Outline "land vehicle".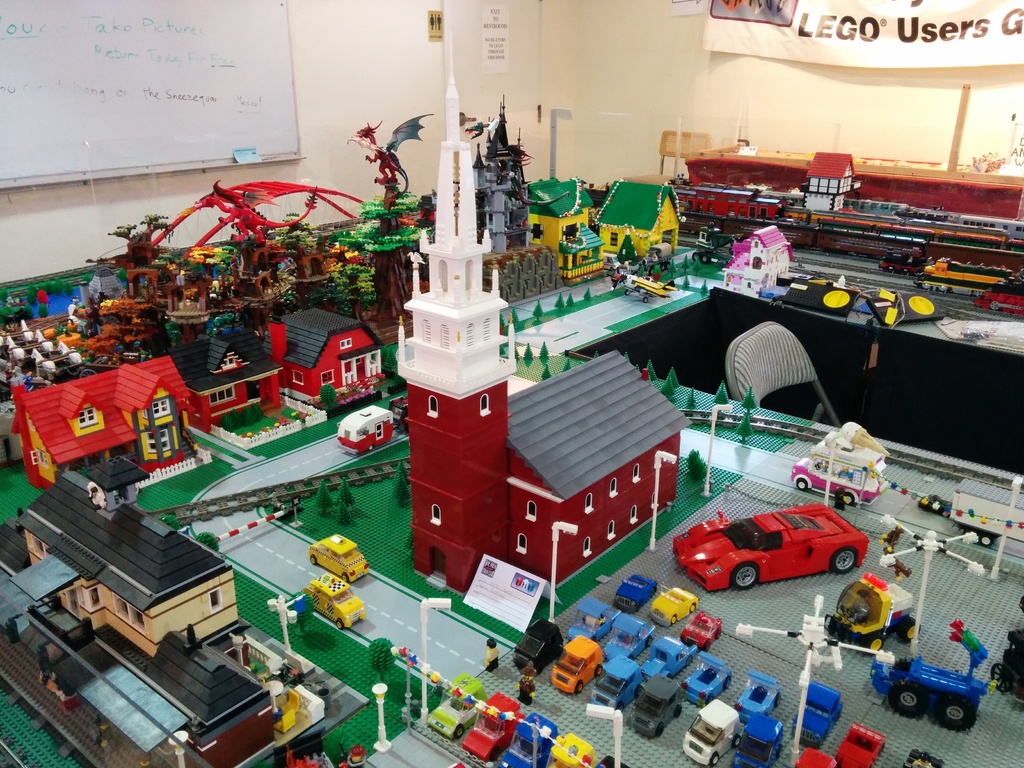
Outline: <bbox>595, 755, 629, 767</bbox>.
